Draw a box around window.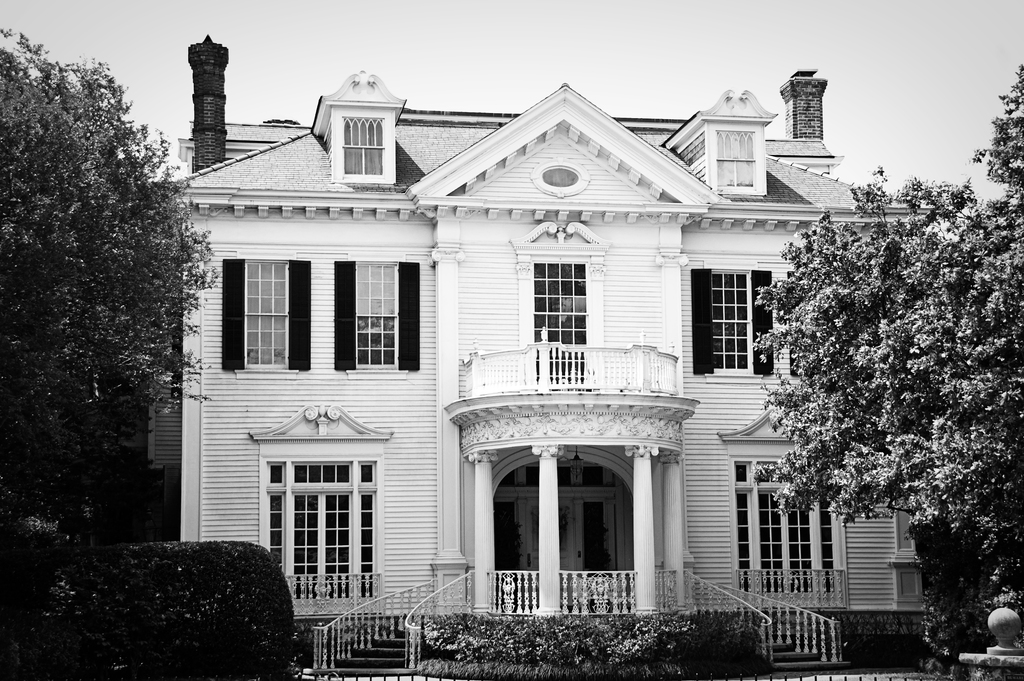
{"left": 730, "top": 461, "right": 851, "bottom": 605}.
